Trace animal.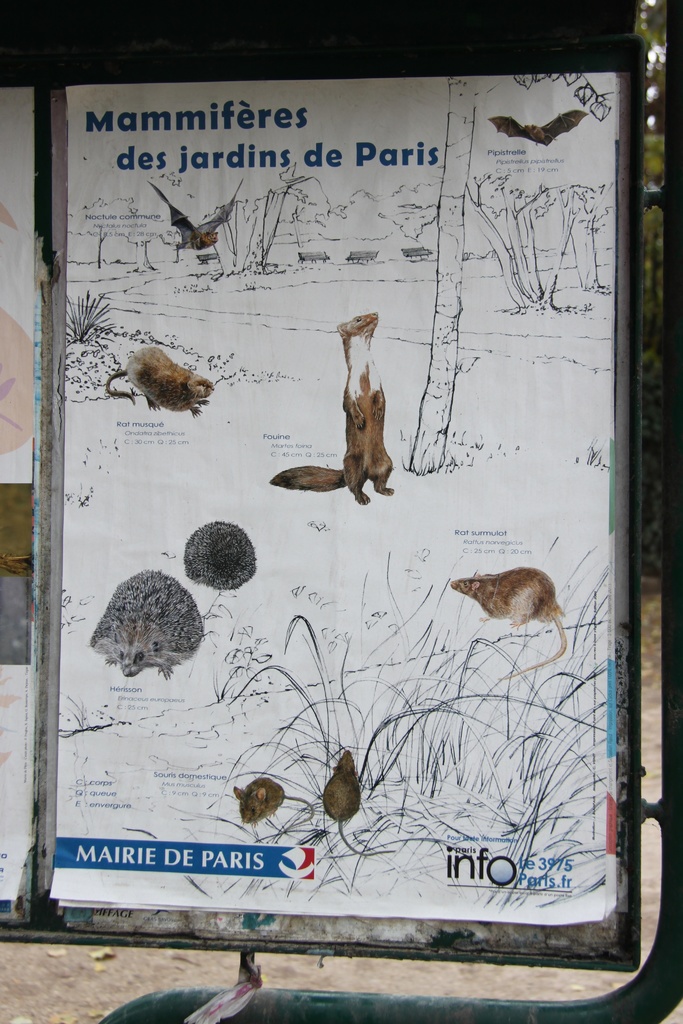
Traced to x1=450, y1=572, x2=570, y2=680.
